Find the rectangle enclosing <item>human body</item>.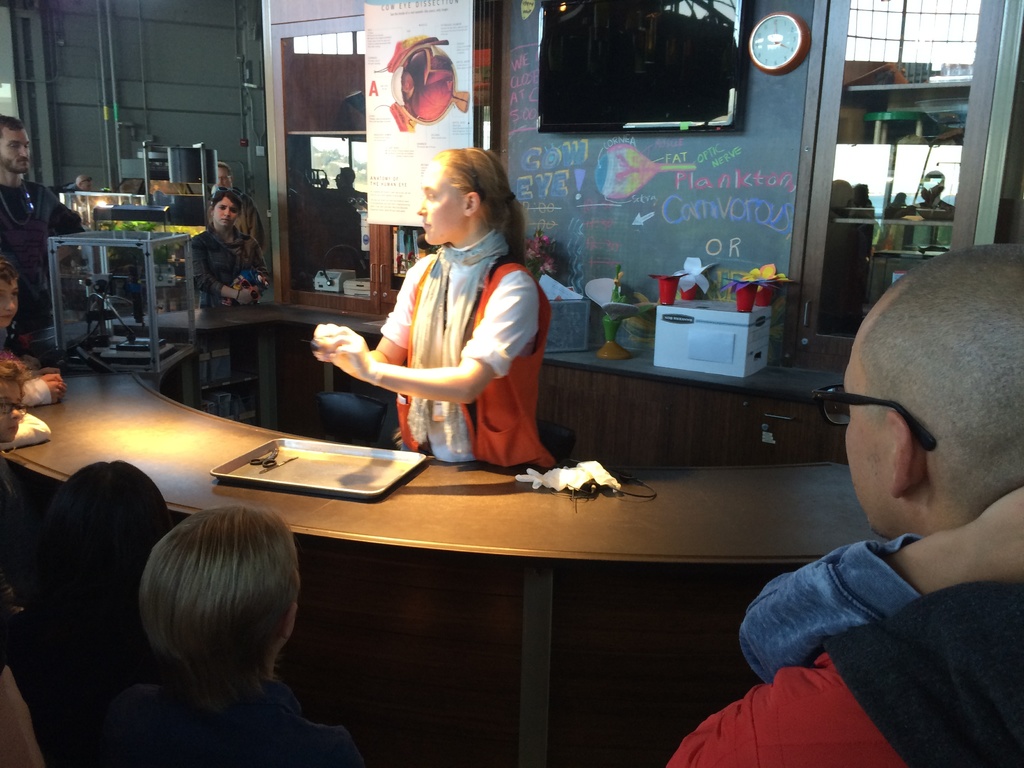
region(0, 609, 171, 767).
